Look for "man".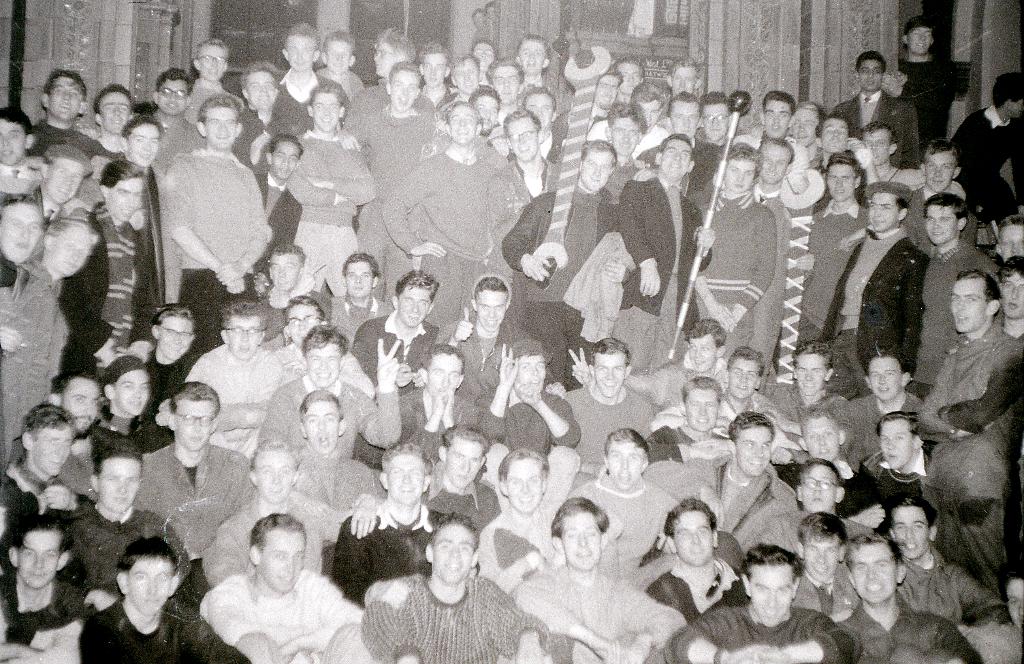
Found: box=[916, 259, 1023, 590].
